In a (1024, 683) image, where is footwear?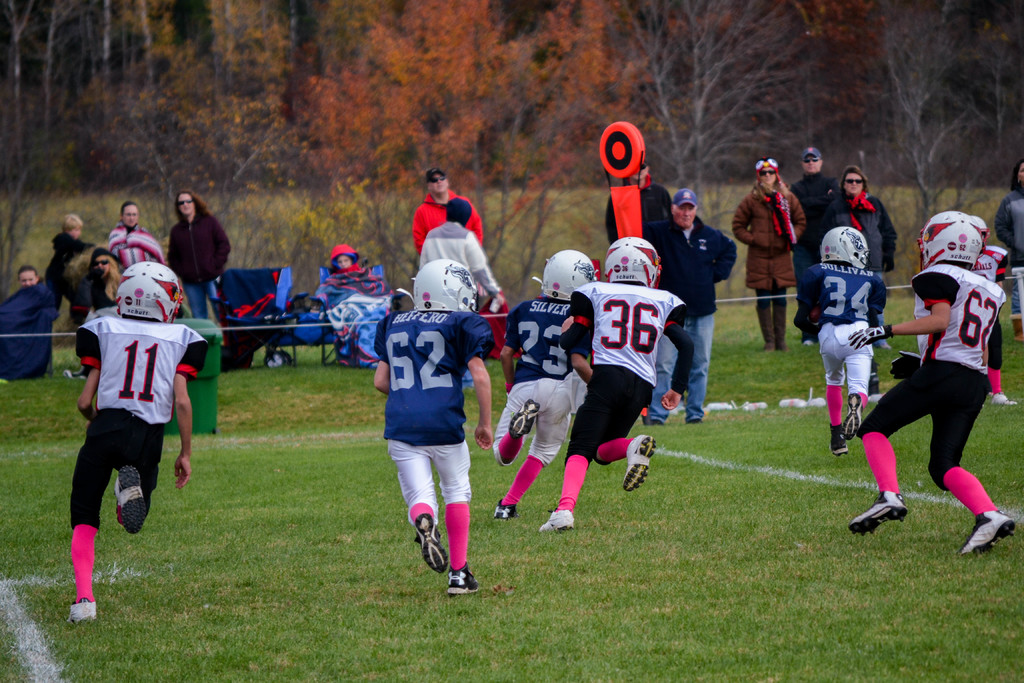
[508,397,541,439].
